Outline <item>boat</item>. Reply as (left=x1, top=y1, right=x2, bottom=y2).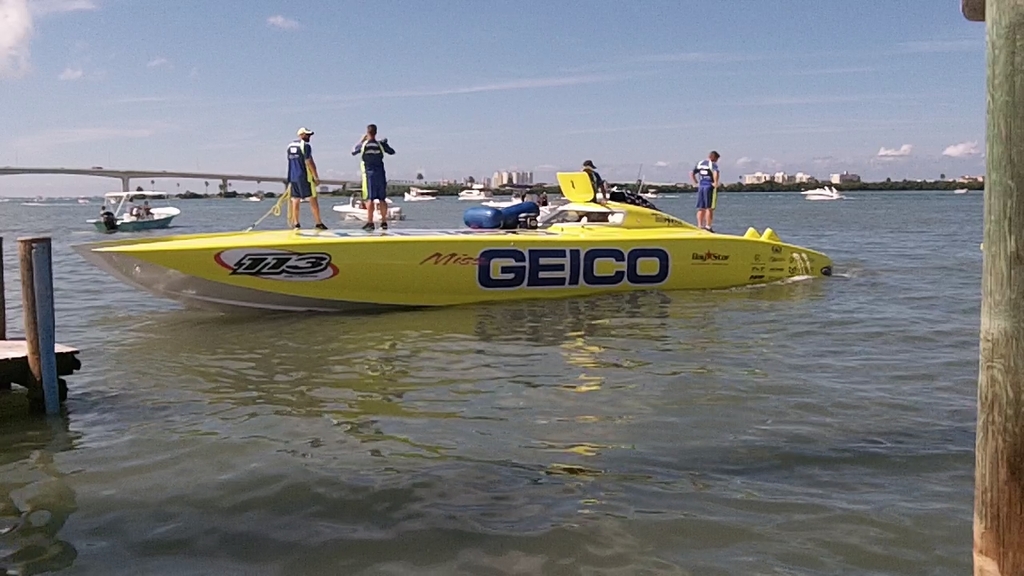
(left=81, top=142, right=844, bottom=307).
